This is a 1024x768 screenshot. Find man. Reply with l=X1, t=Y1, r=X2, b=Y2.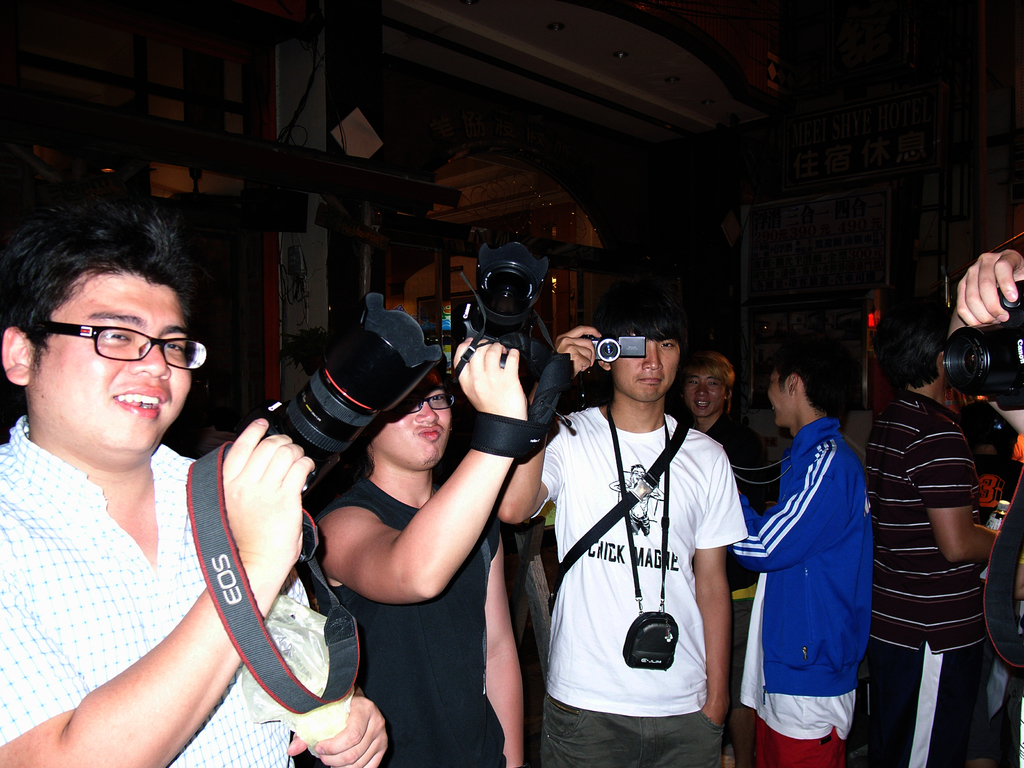
l=870, t=303, r=996, b=767.
